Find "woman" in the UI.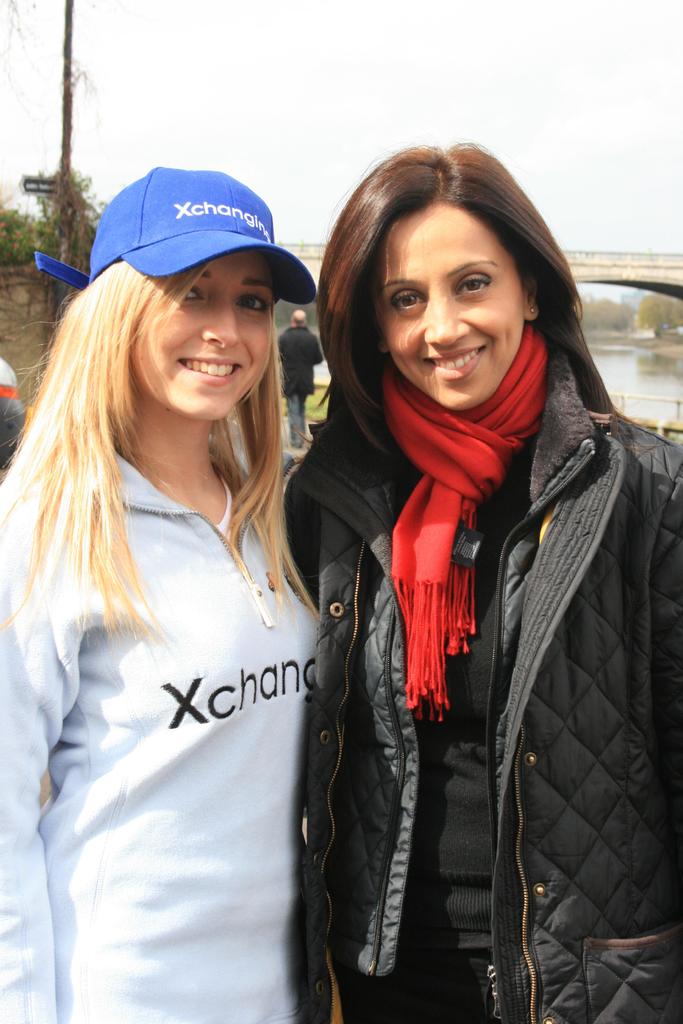
UI element at bbox(0, 168, 325, 1023).
